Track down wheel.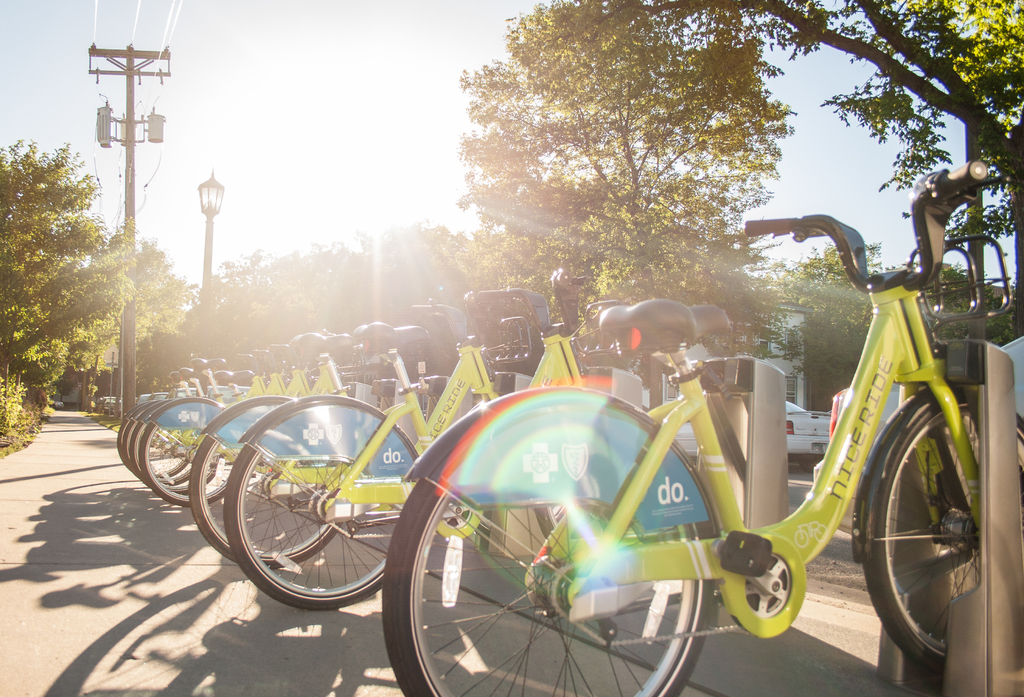
Tracked to box=[798, 459, 820, 474].
